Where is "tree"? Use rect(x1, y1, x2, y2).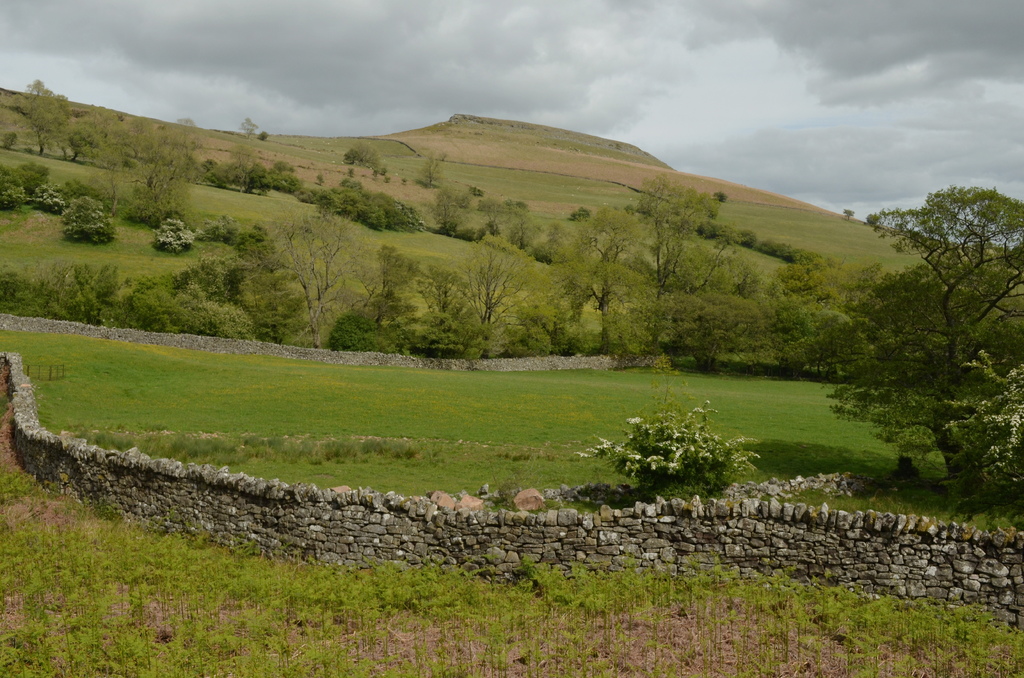
rect(283, 226, 376, 355).
